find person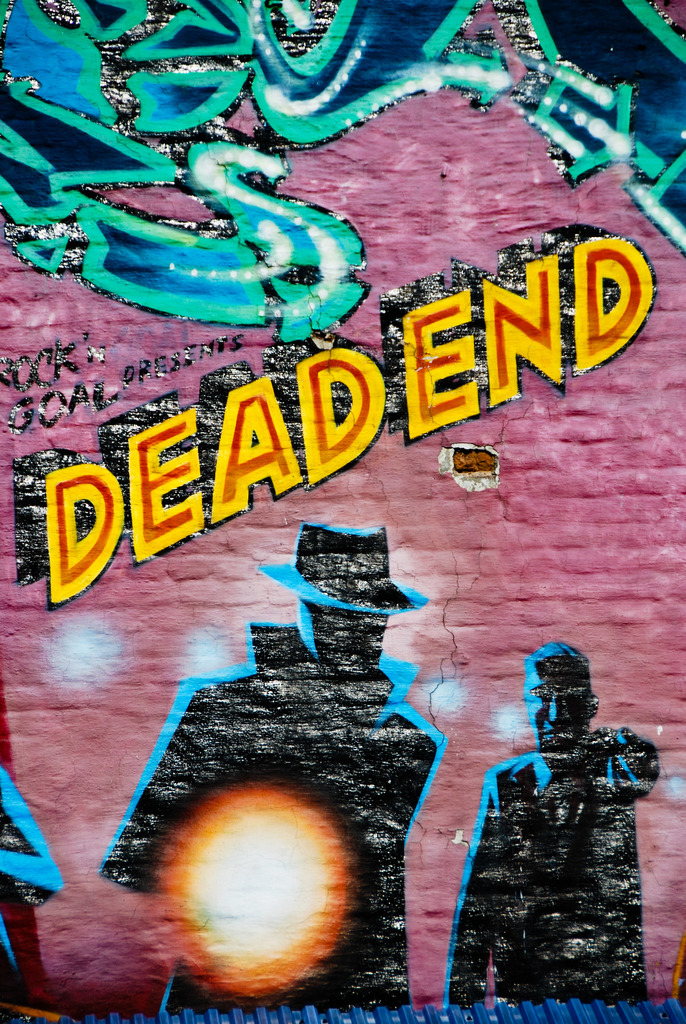
region(444, 641, 660, 1009)
